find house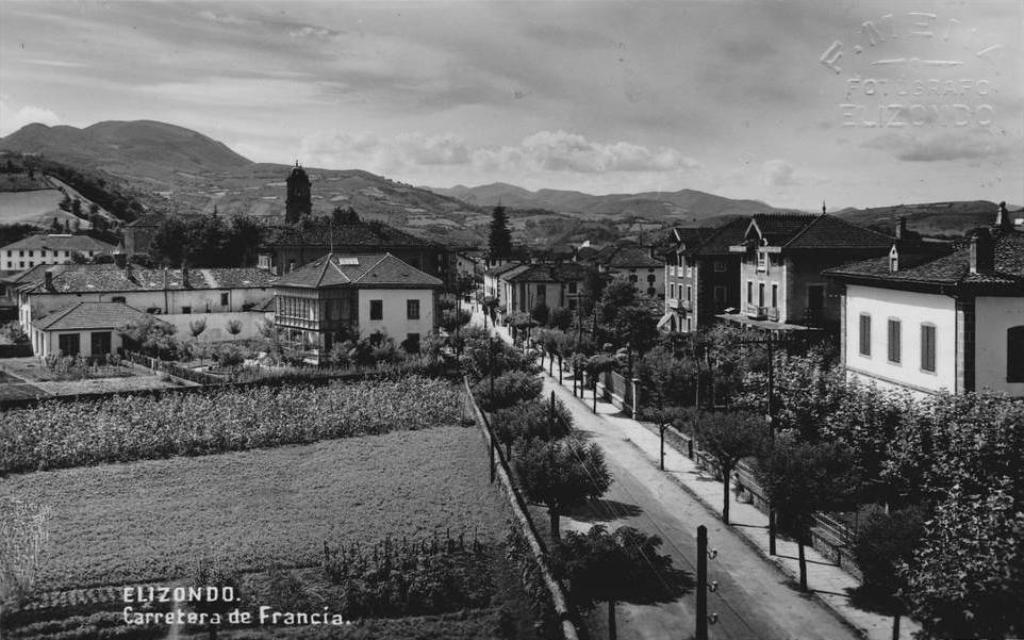
[1,226,99,286]
